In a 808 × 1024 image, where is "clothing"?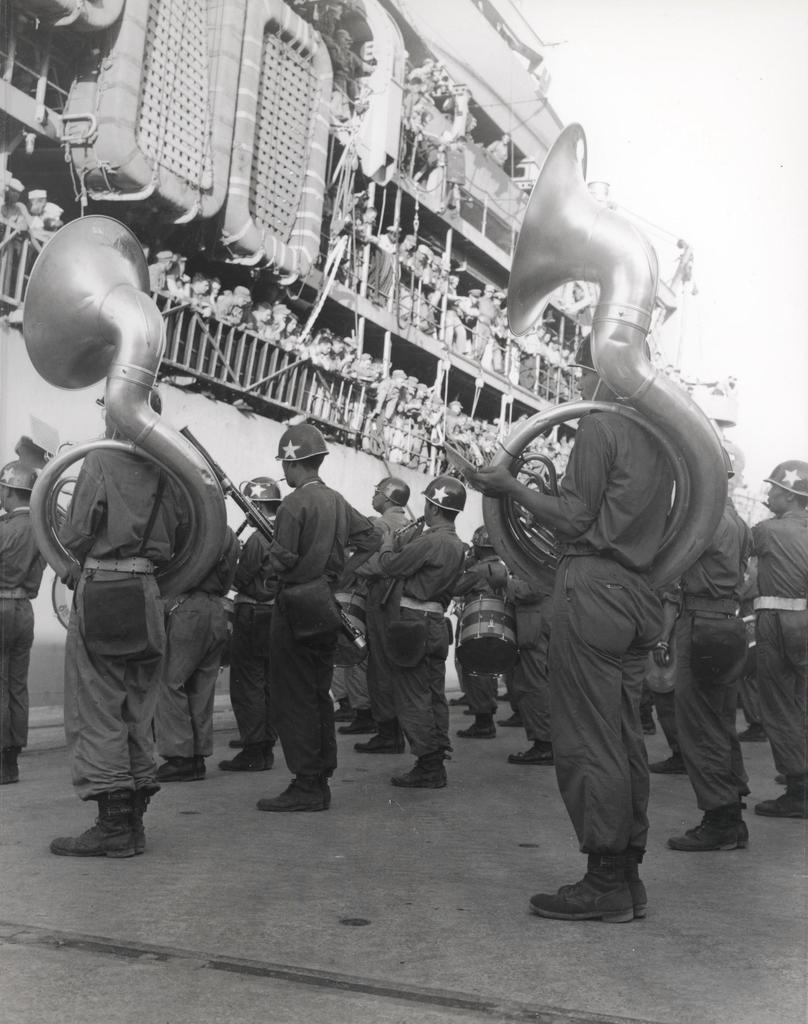
757:512:807:593.
